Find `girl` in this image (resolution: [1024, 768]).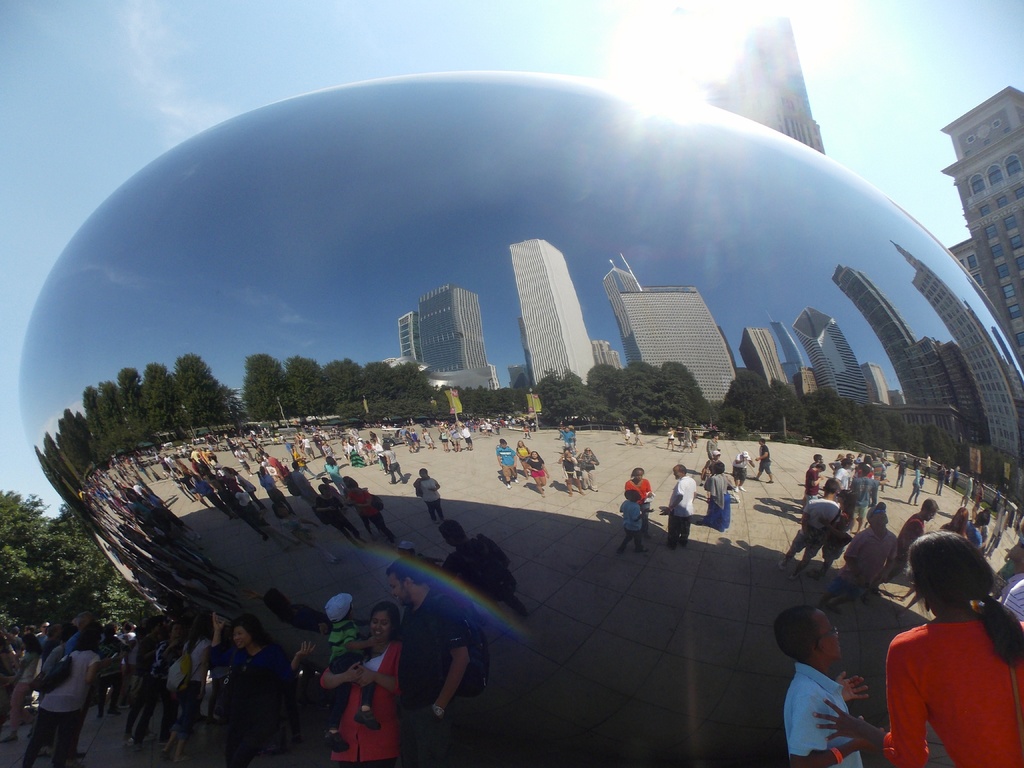
<bbox>319, 607, 402, 767</bbox>.
